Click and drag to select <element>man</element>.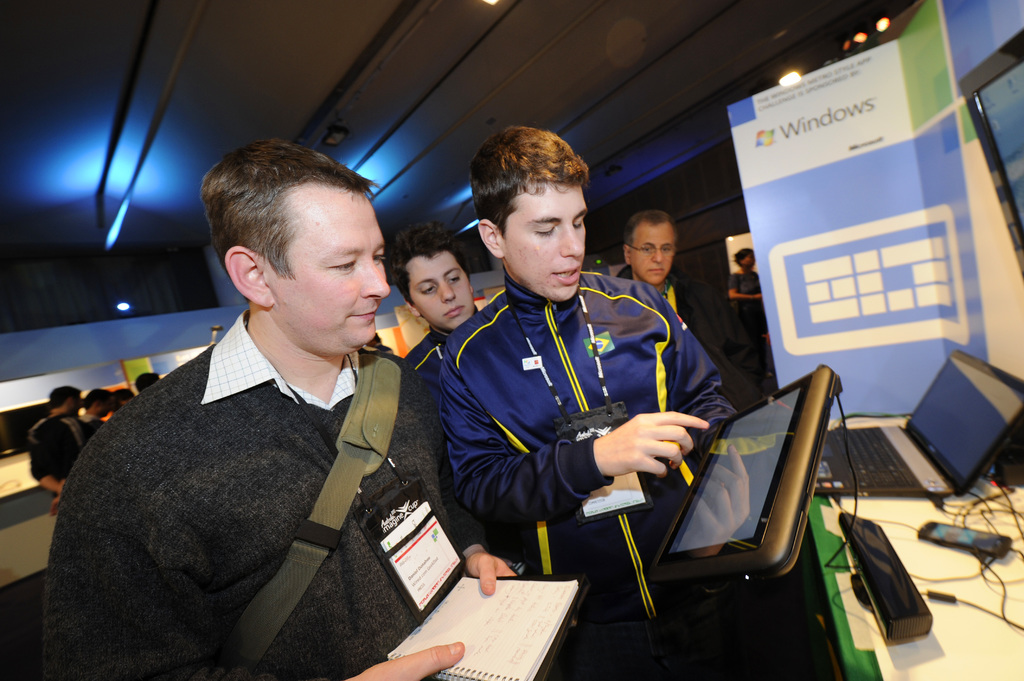
Selection: <bbox>28, 381, 95, 498</bbox>.
